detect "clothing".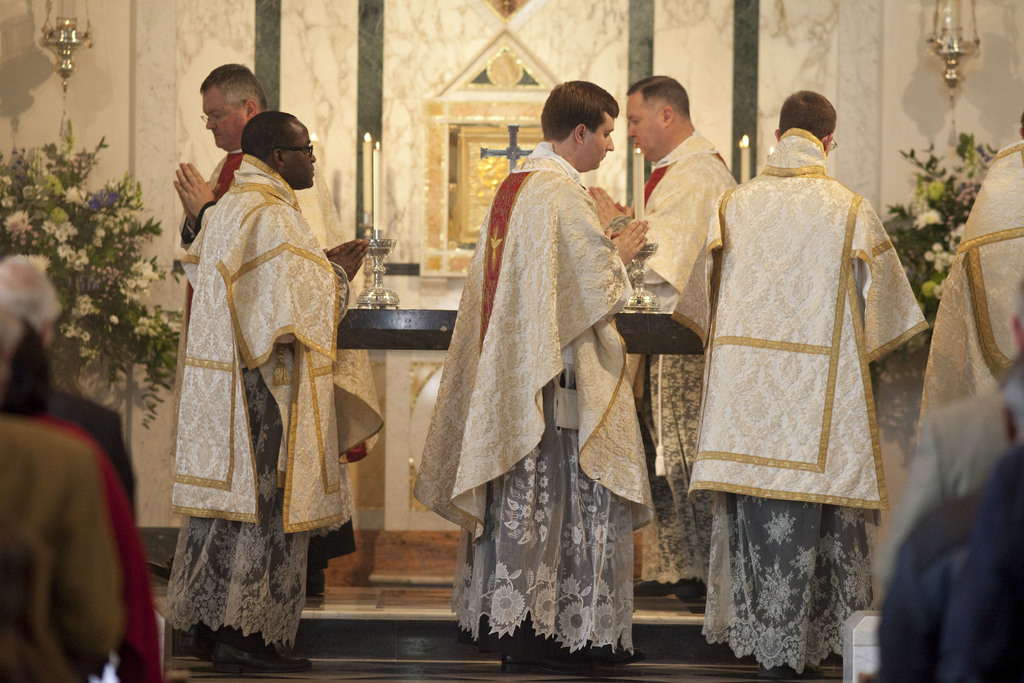
Detected at box=[163, 349, 308, 646].
